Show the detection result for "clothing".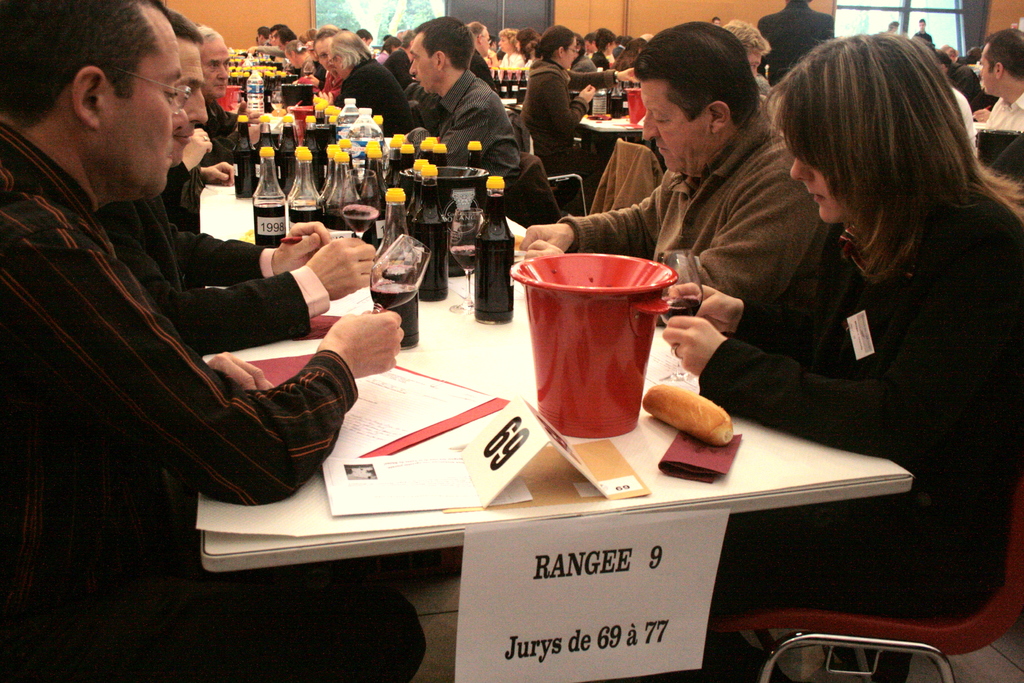
box=[524, 52, 621, 169].
